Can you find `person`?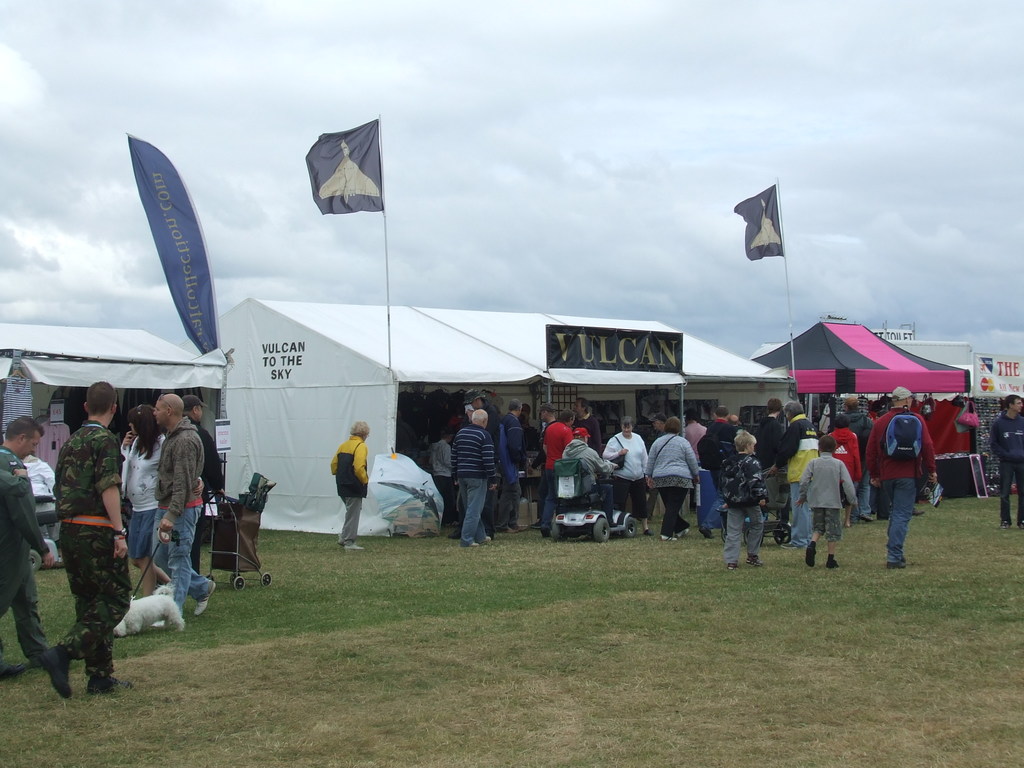
Yes, bounding box: [327,424,369,547].
